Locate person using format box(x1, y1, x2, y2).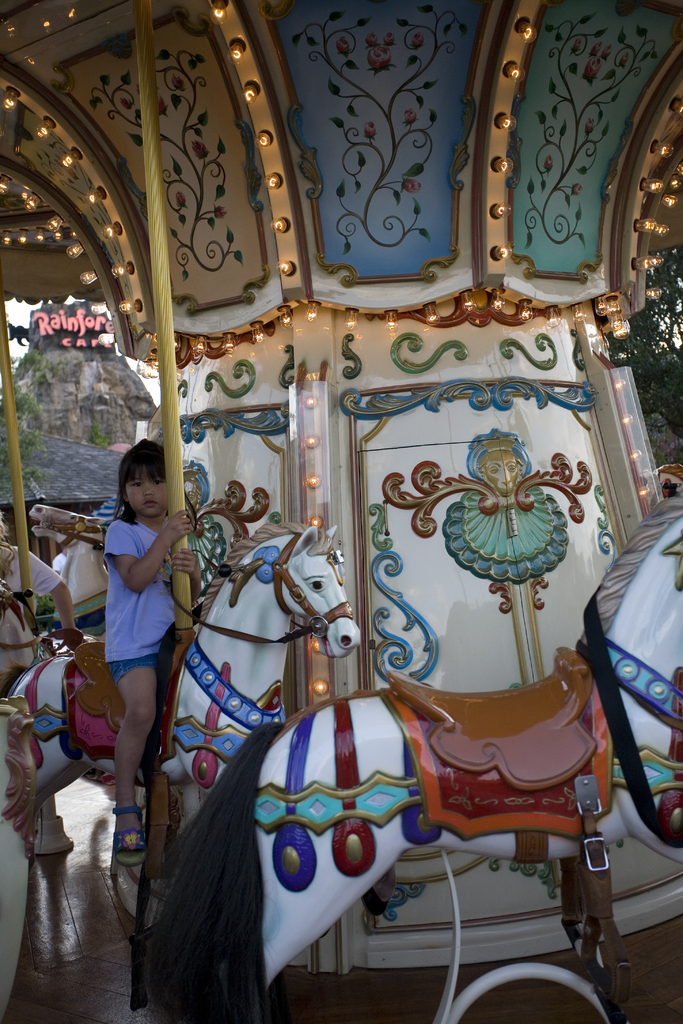
box(99, 435, 204, 862).
